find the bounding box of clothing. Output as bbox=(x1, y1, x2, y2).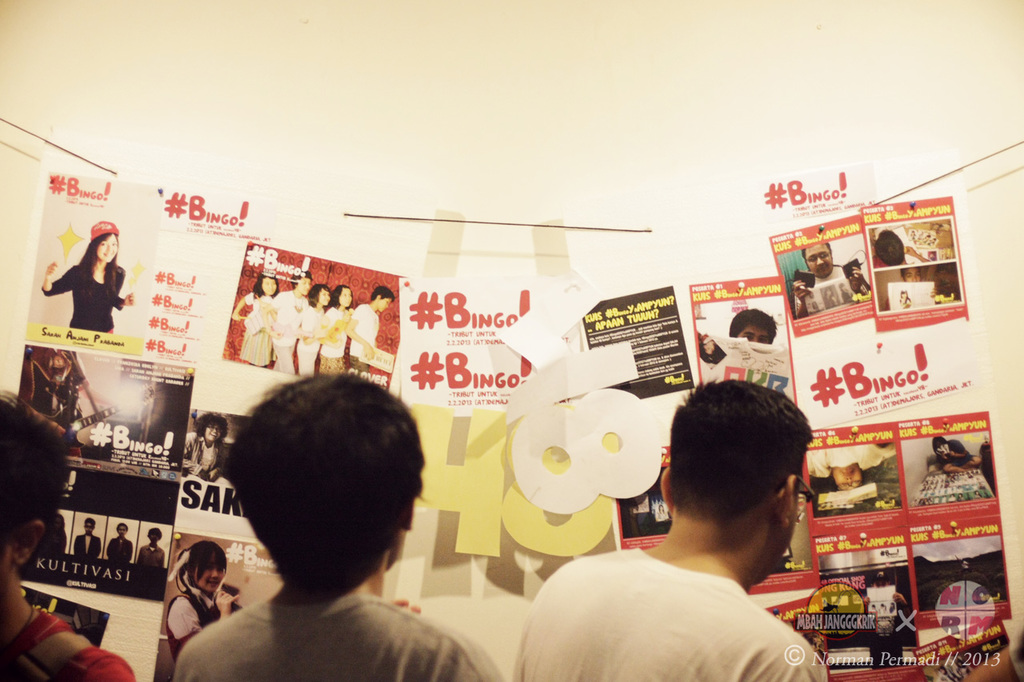
bbox=(0, 598, 135, 681).
